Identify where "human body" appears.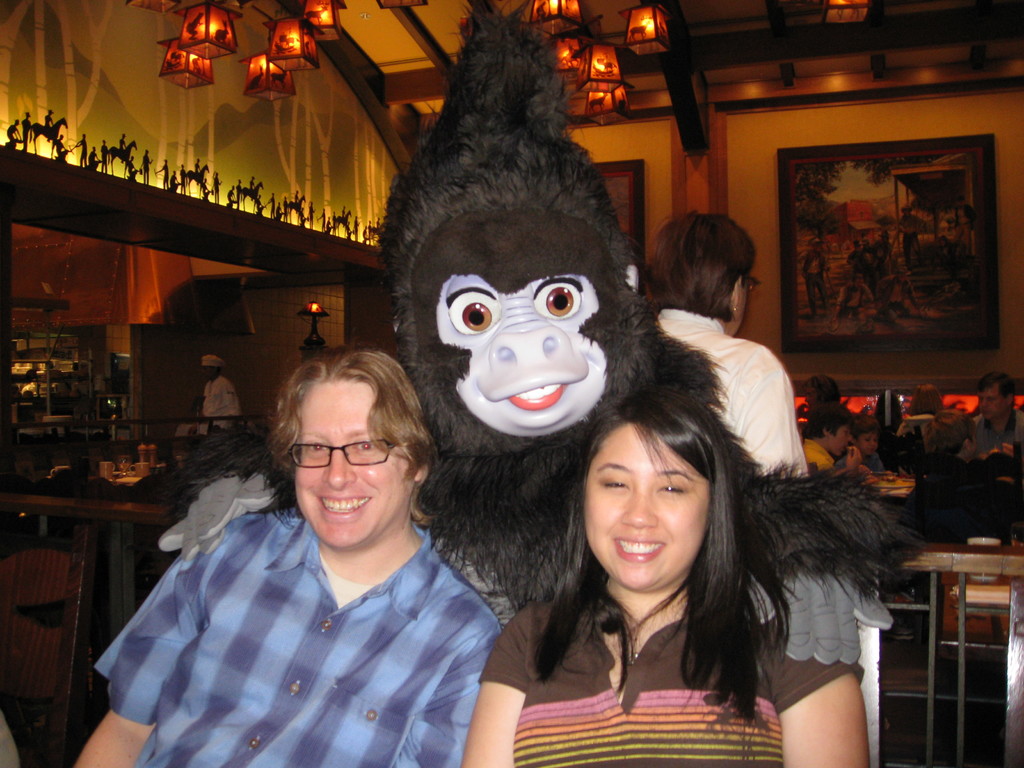
Appears at bbox=(837, 454, 886, 474).
